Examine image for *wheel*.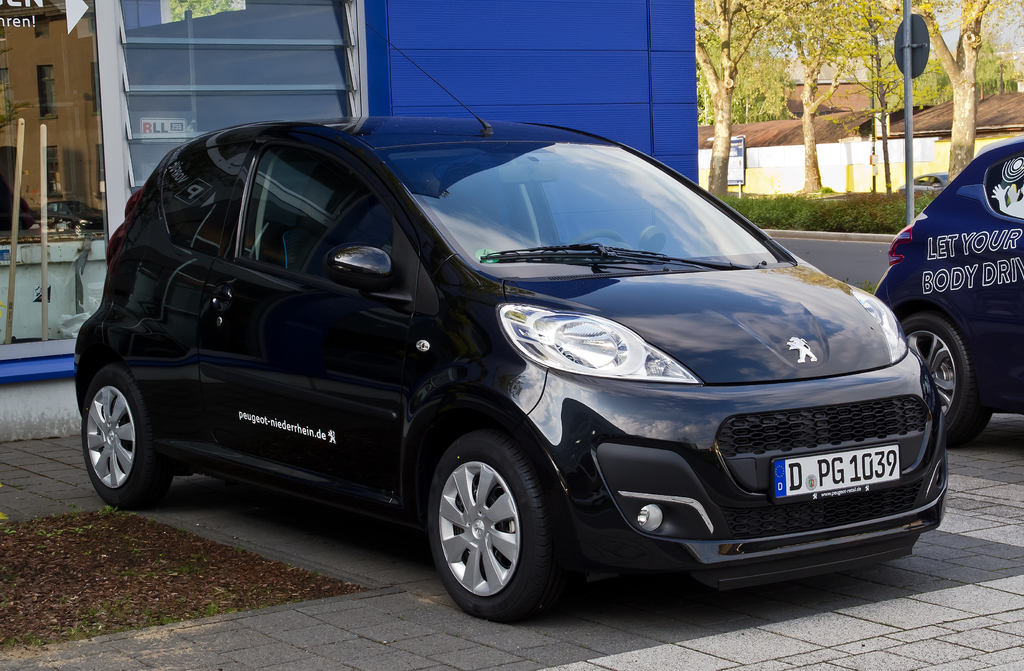
Examination result: 78,362,167,511.
